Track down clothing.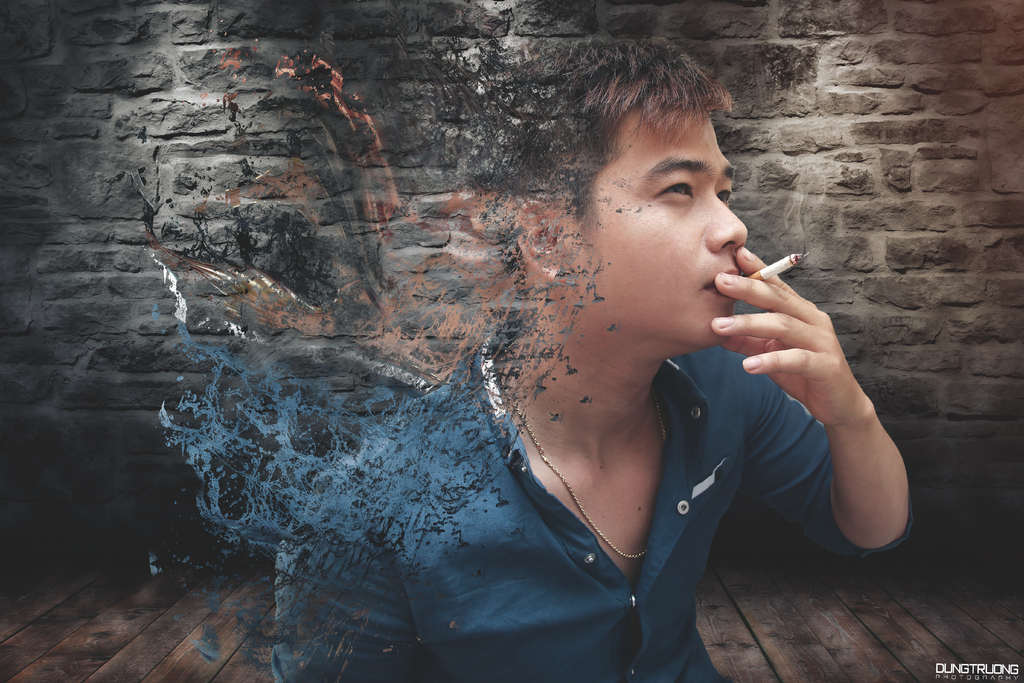
Tracked to (left=344, top=316, right=860, bottom=656).
